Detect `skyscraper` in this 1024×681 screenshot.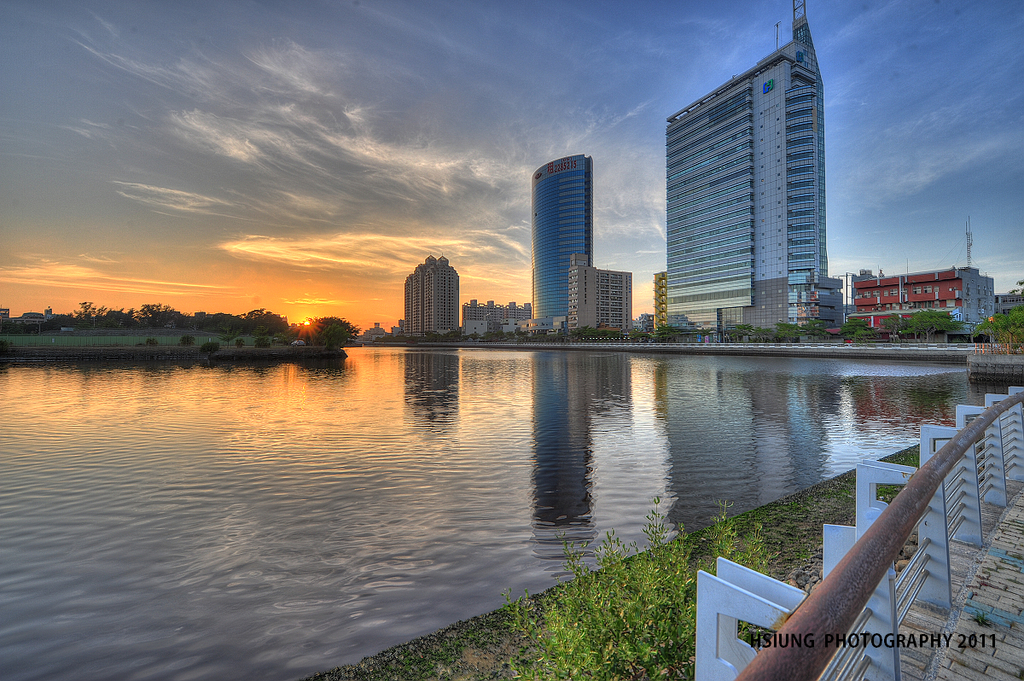
Detection: region(404, 253, 457, 335).
